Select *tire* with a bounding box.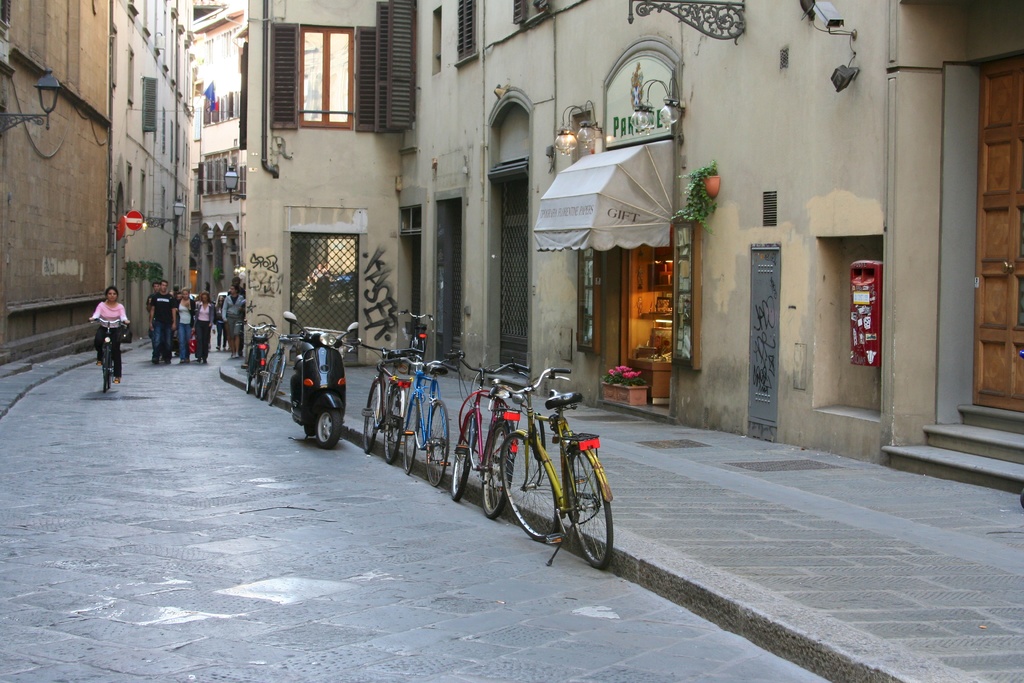
x1=504 y1=427 x2=564 y2=541.
